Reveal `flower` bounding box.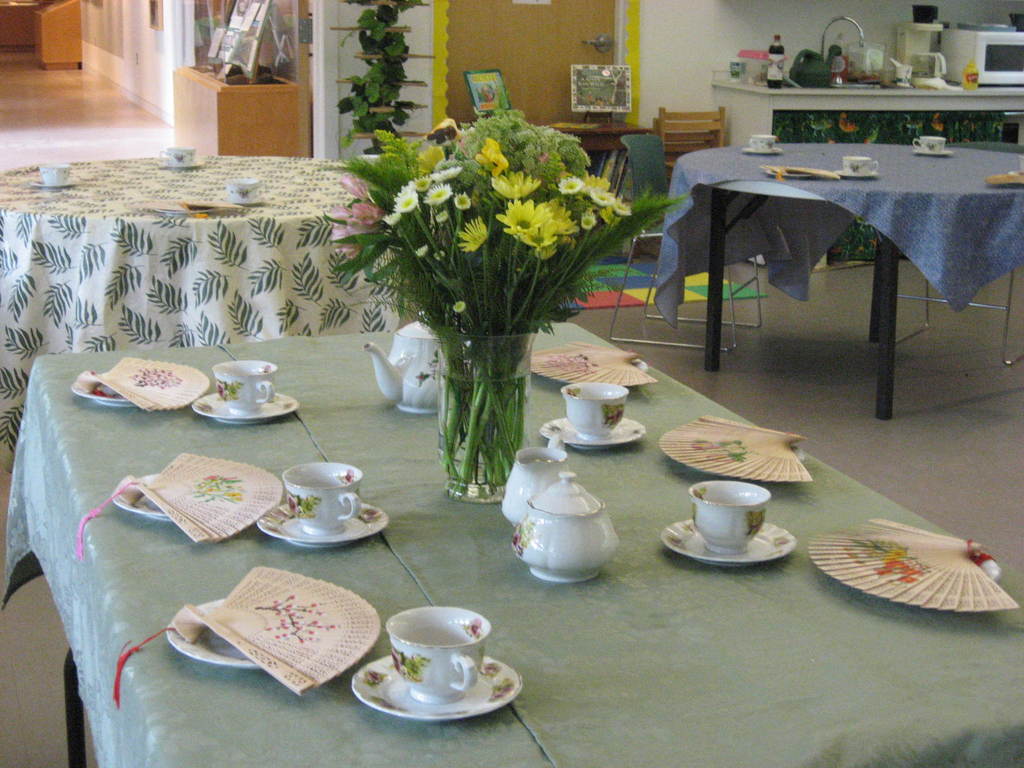
Revealed: x1=283, y1=492, x2=299, y2=511.
